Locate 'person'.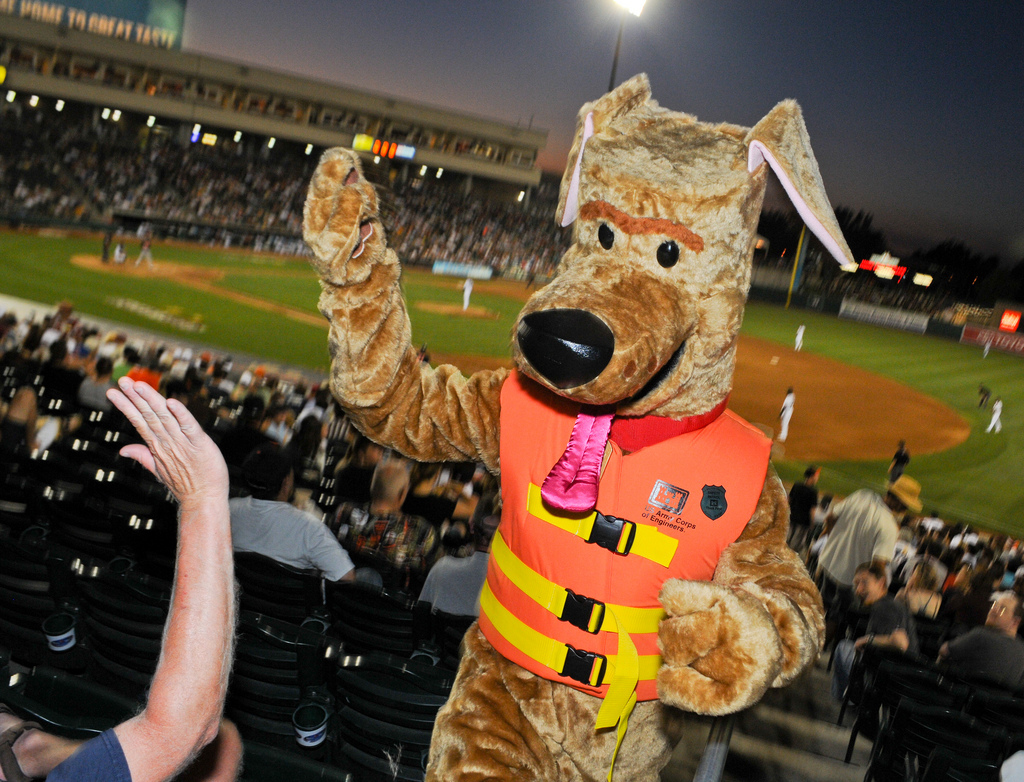
Bounding box: crop(985, 397, 1007, 434).
